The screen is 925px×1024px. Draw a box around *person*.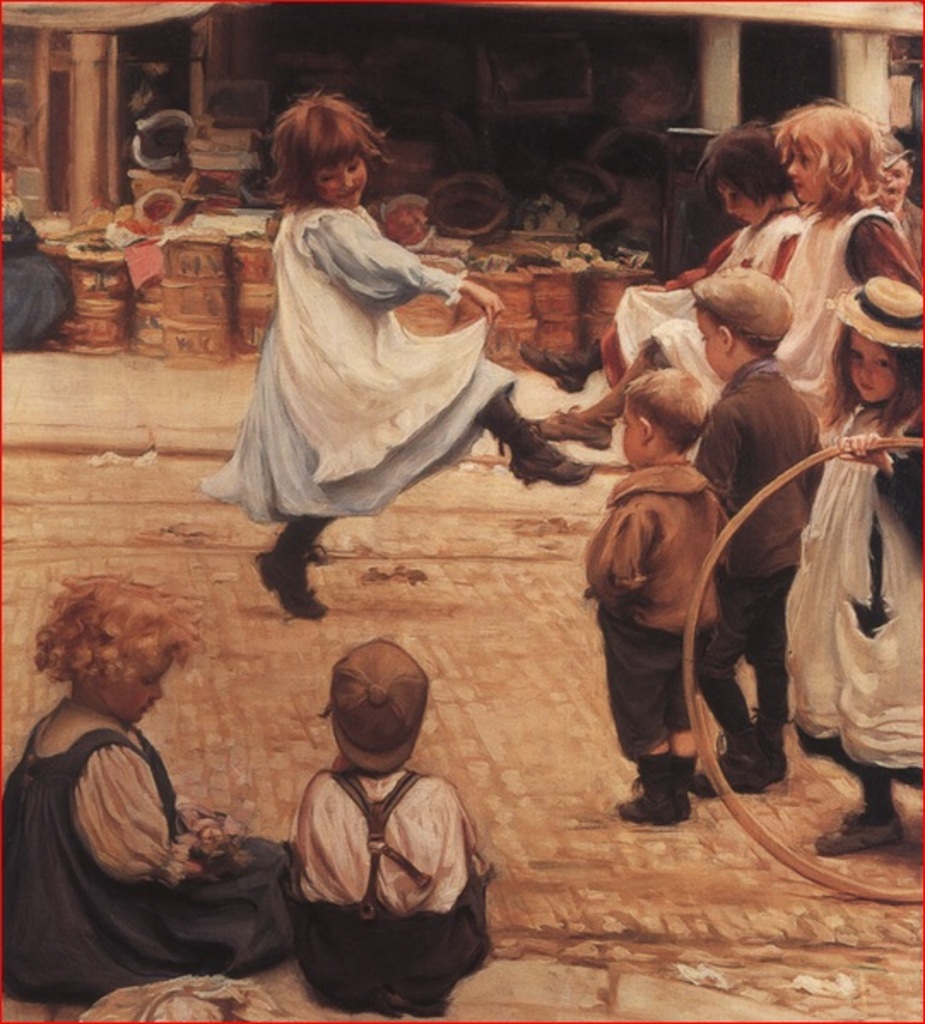
bbox=(298, 648, 491, 1019).
